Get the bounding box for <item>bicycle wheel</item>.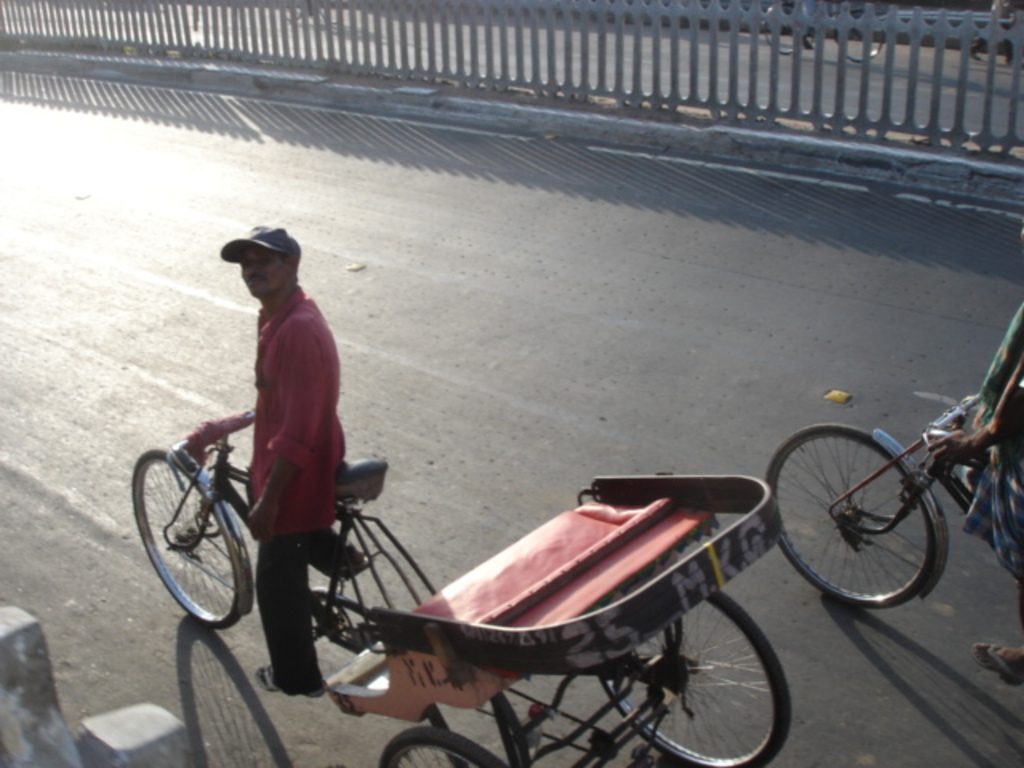
766/421/931/608.
